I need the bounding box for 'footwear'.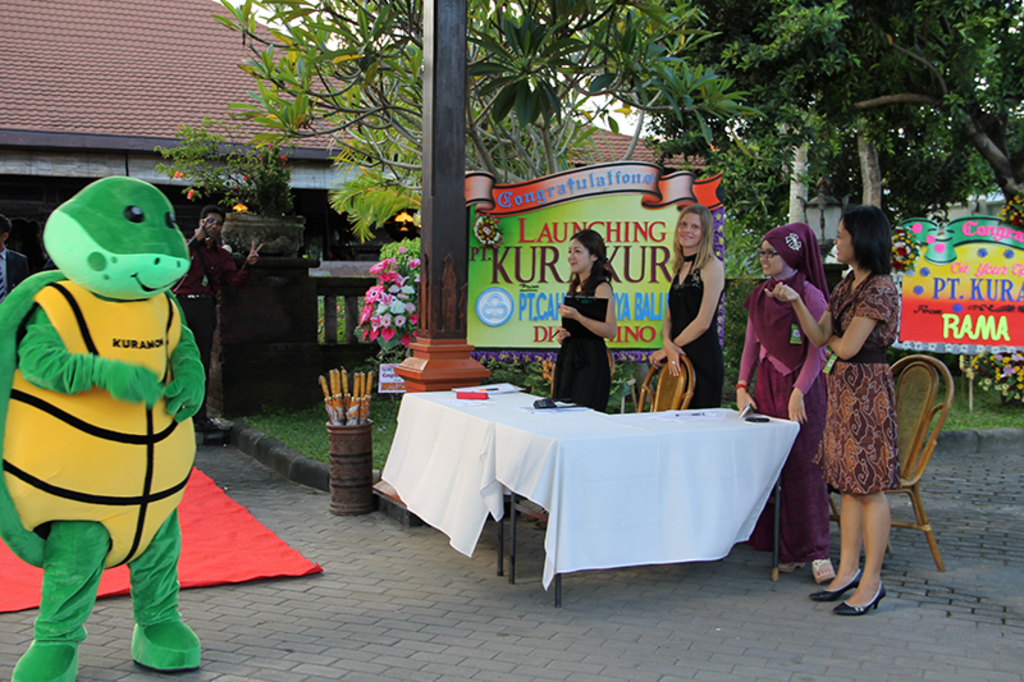
Here it is: <region>828, 576, 892, 614</region>.
